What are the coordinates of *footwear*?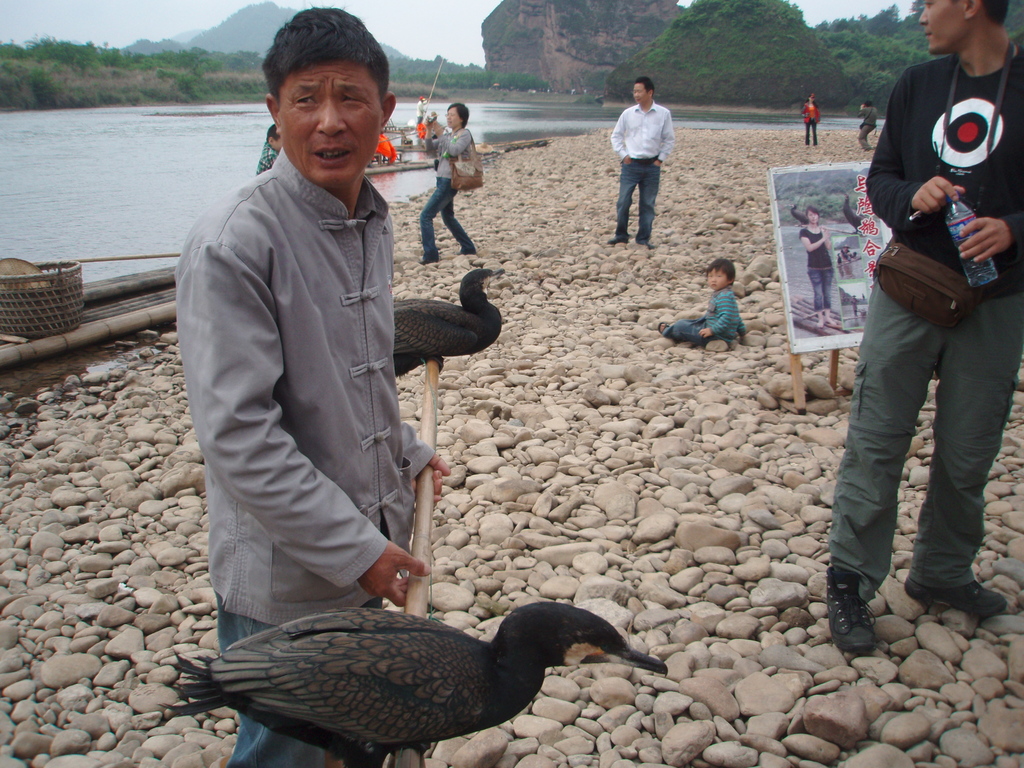
pyautogui.locateOnScreen(909, 577, 1007, 617).
